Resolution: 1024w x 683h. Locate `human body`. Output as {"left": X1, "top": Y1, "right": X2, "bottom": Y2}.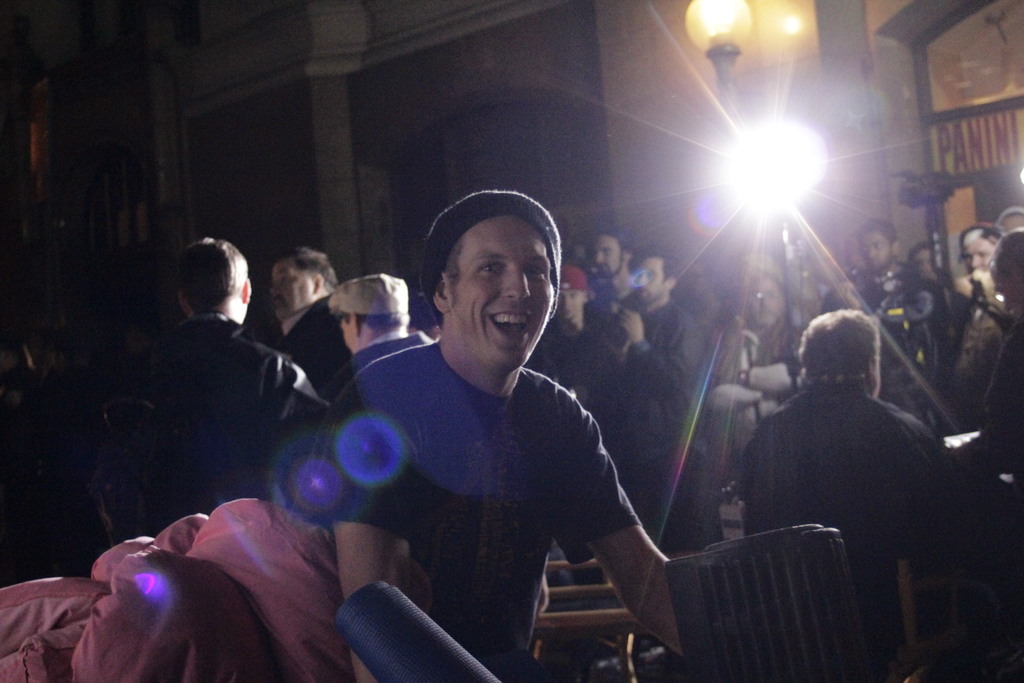
{"left": 352, "top": 195, "right": 657, "bottom": 676}.
